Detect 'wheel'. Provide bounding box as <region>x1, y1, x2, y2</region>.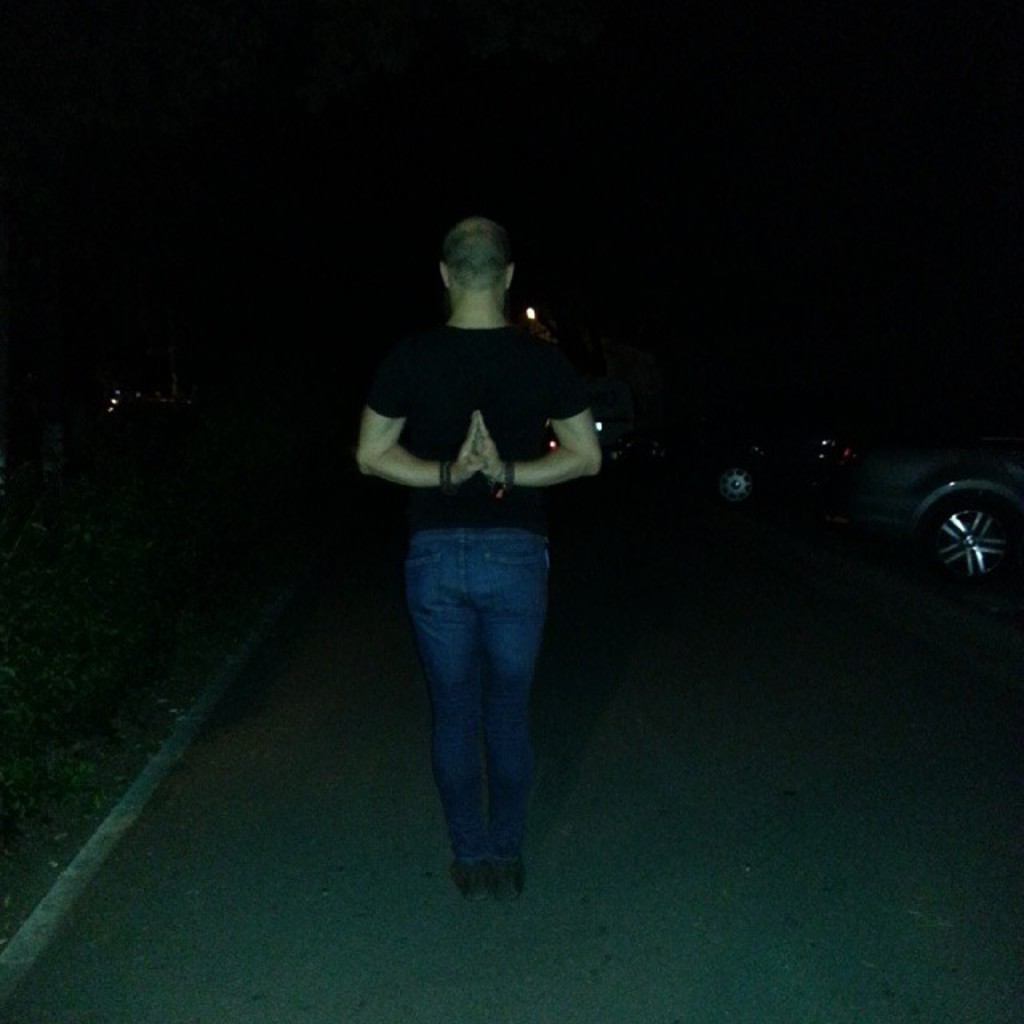
<region>885, 451, 989, 592</region>.
